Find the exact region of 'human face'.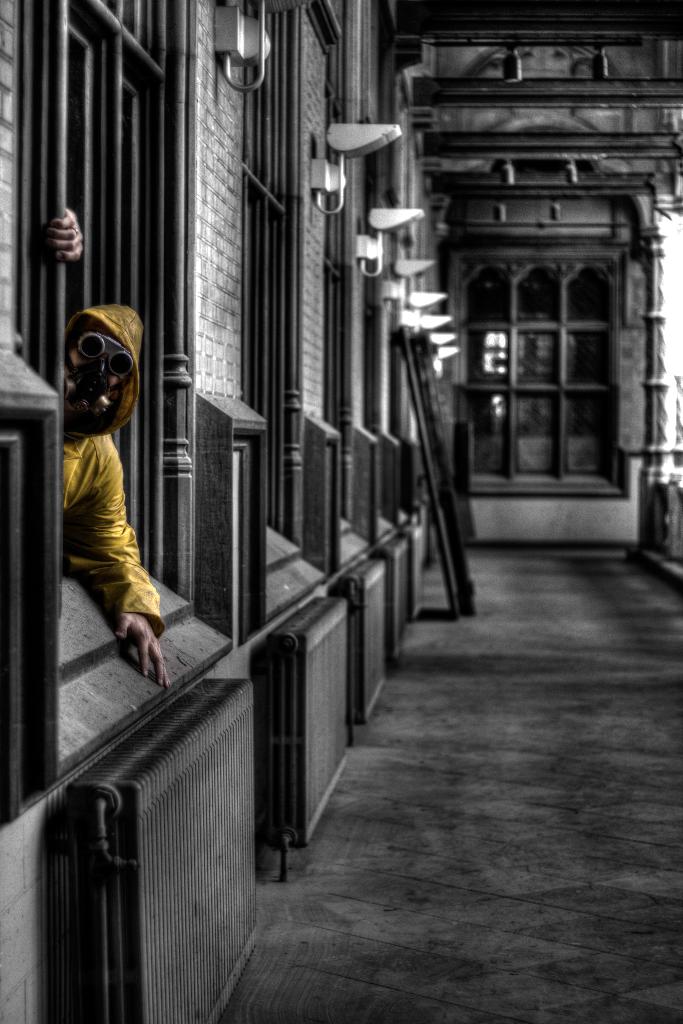
Exact region: (47, 300, 141, 433).
